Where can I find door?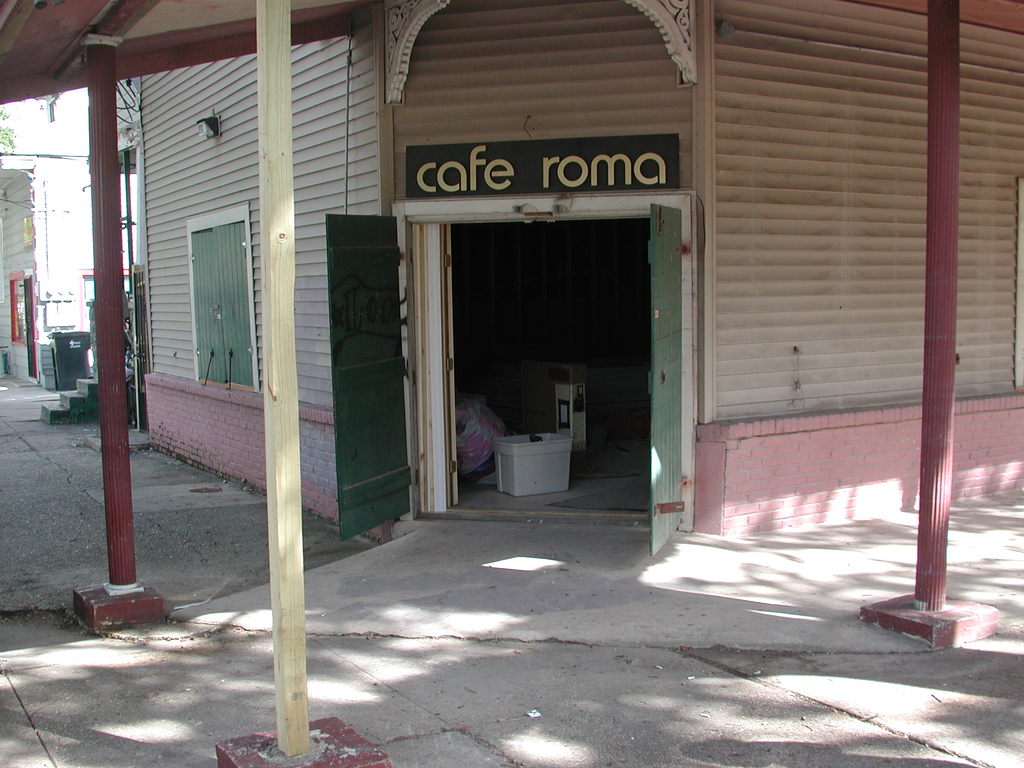
You can find it at {"left": 319, "top": 194, "right": 403, "bottom": 549}.
